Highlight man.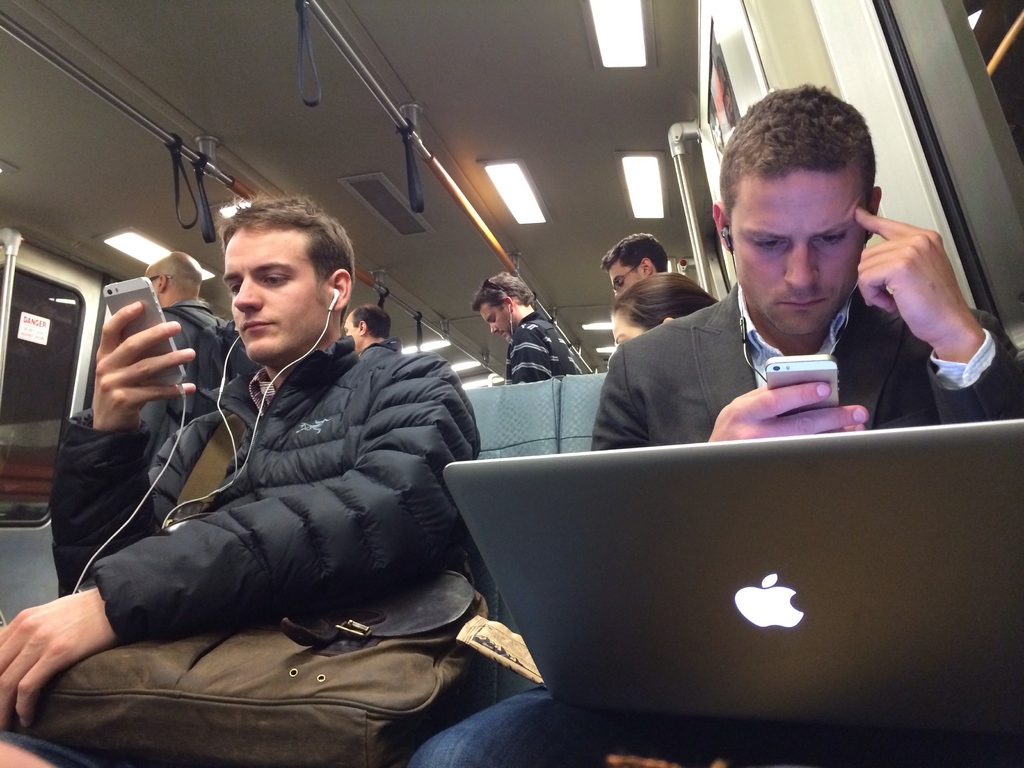
Highlighted region: 601/230/669/301.
